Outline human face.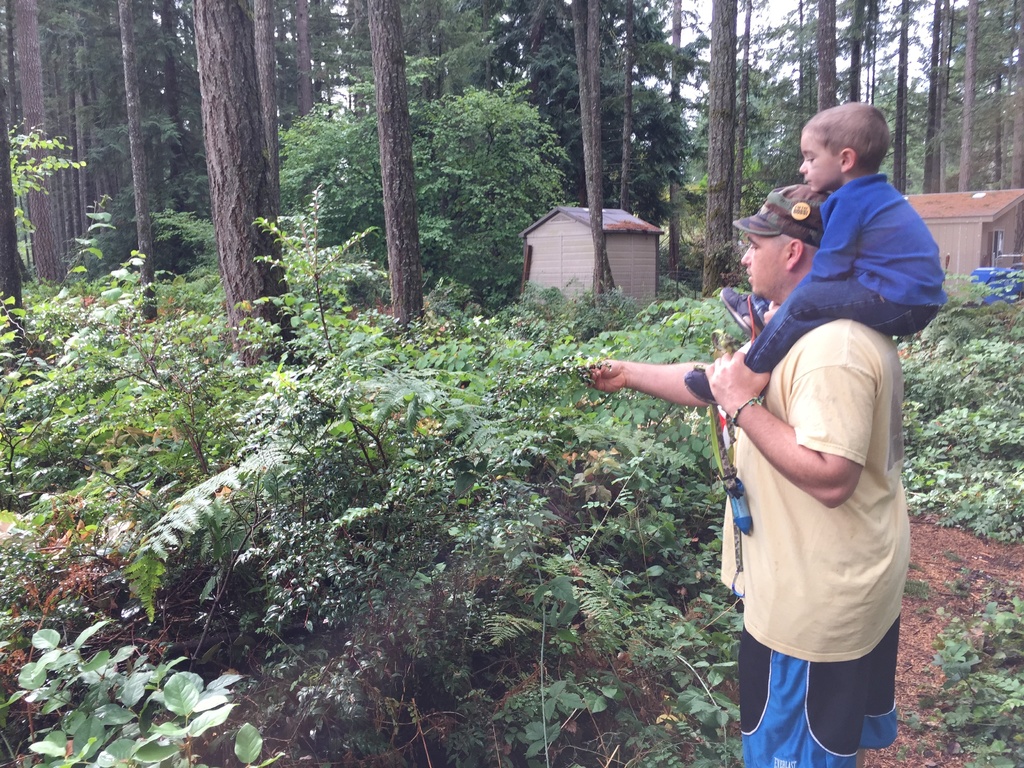
Outline: box=[739, 233, 780, 298].
